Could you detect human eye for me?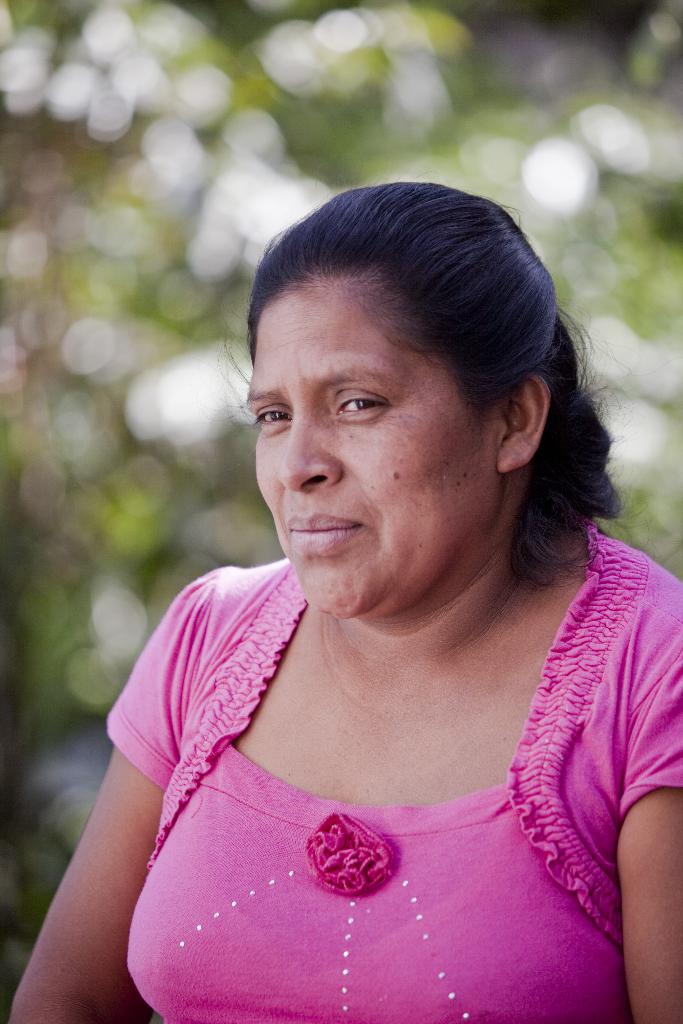
Detection result: 249:405:292:435.
